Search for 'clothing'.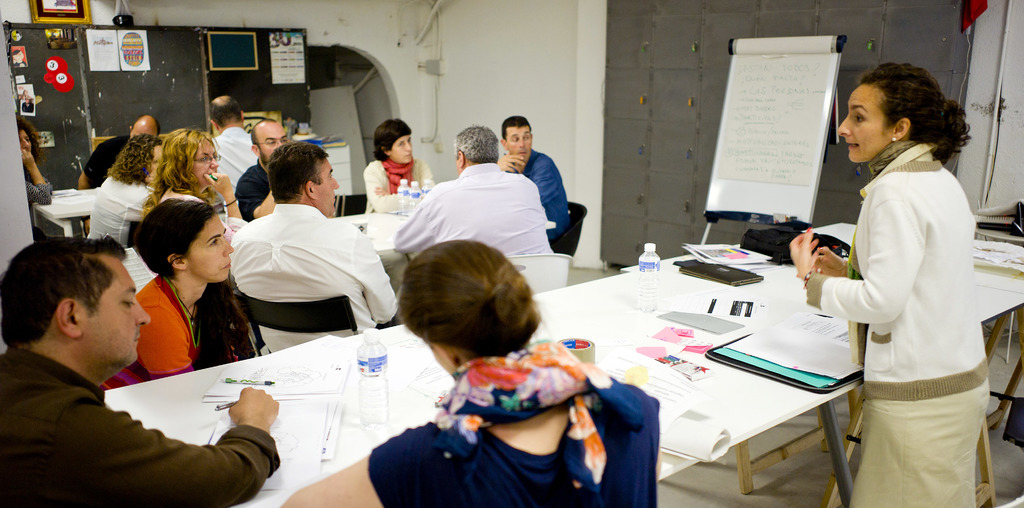
Found at box=[0, 343, 280, 507].
